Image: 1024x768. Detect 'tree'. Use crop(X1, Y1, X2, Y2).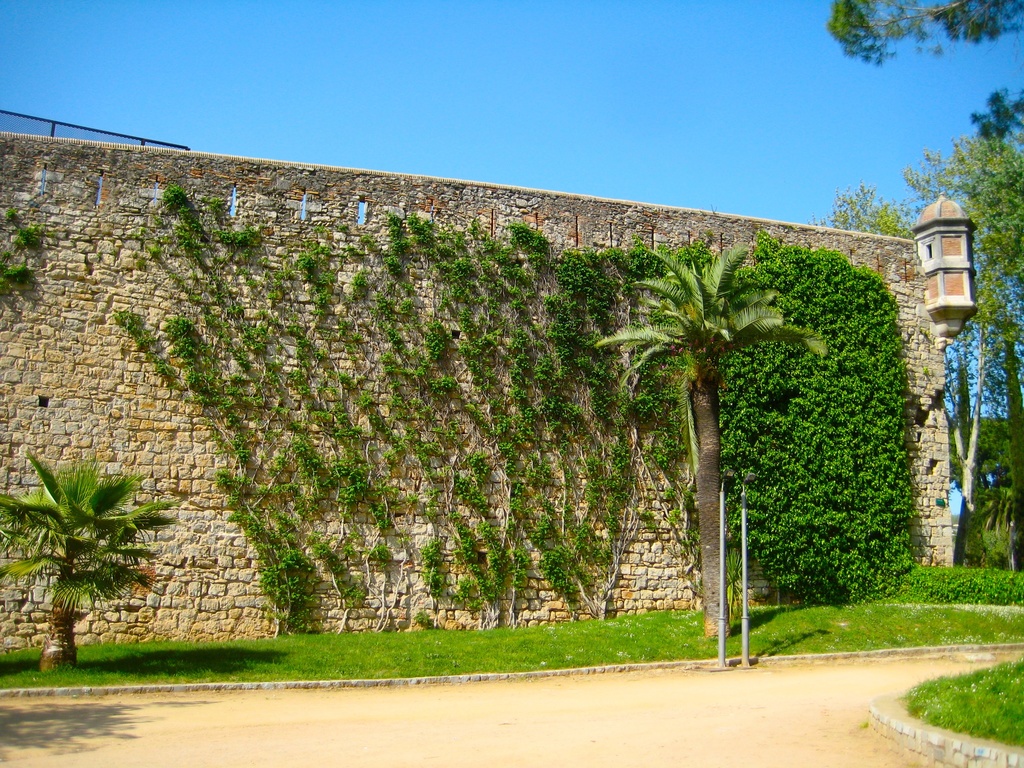
crop(833, 111, 1023, 573).
